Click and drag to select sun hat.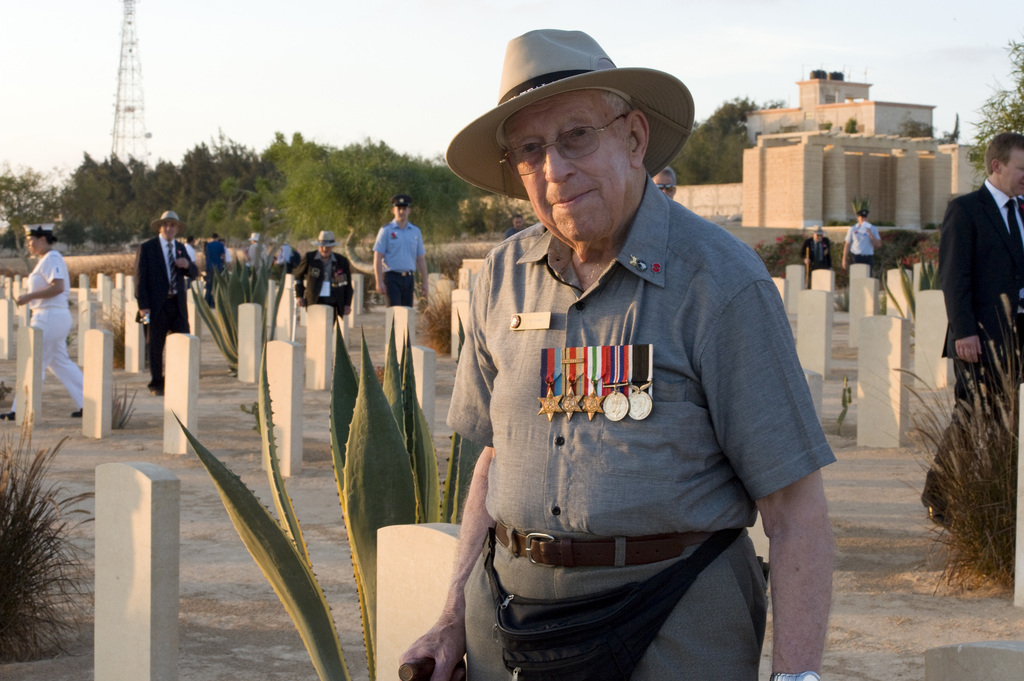
Selection: {"x1": 150, "y1": 205, "x2": 189, "y2": 238}.
